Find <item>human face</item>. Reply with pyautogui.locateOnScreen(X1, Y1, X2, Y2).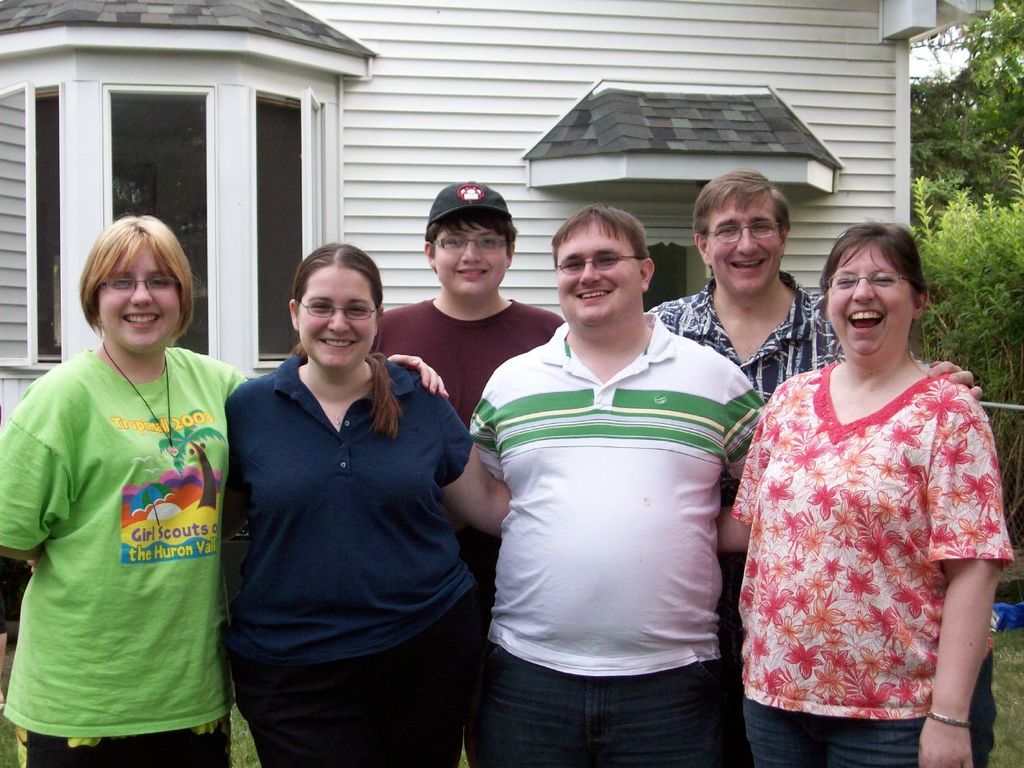
pyautogui.locateOnScreen(556, 221, 642, 326).
